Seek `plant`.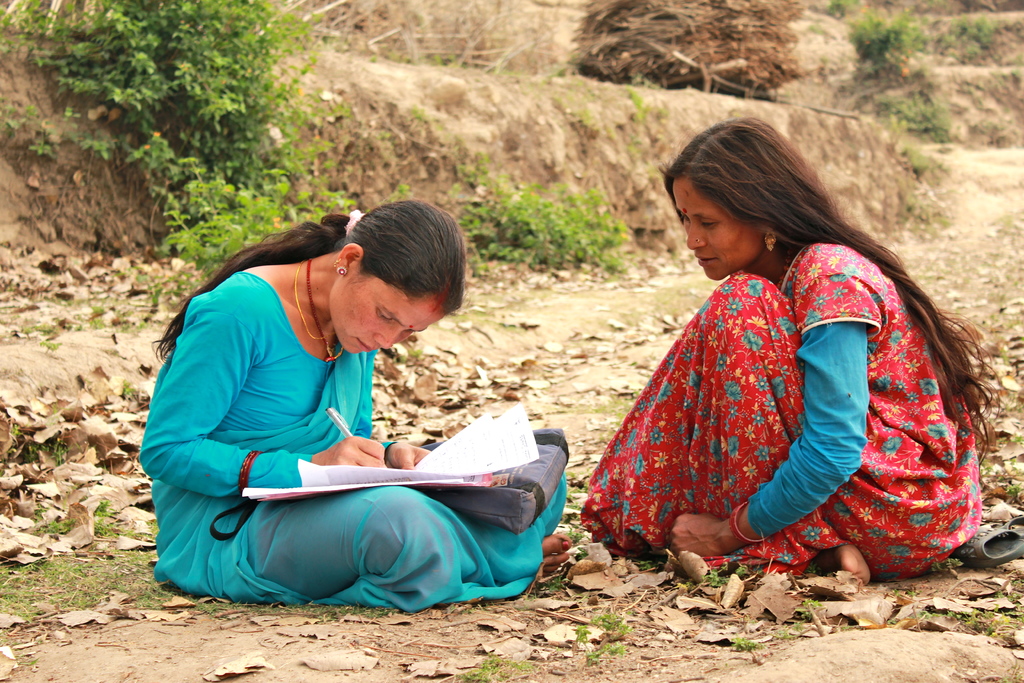
(700, 562, 723, 587).
